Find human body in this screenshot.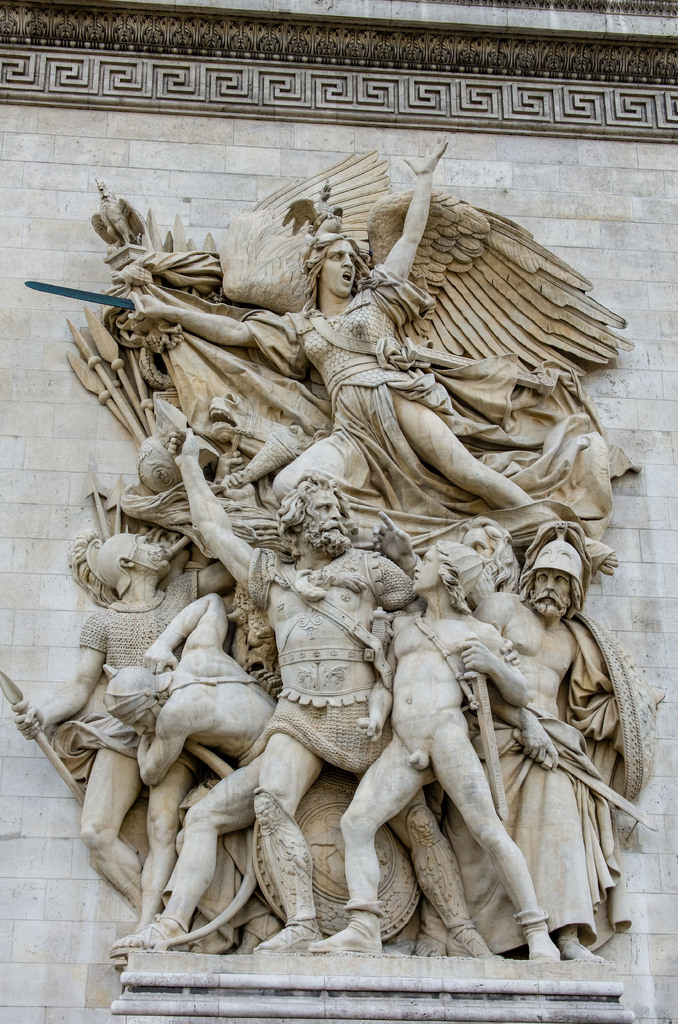
The bounding box for human body is (102, 590, 273, 954).
